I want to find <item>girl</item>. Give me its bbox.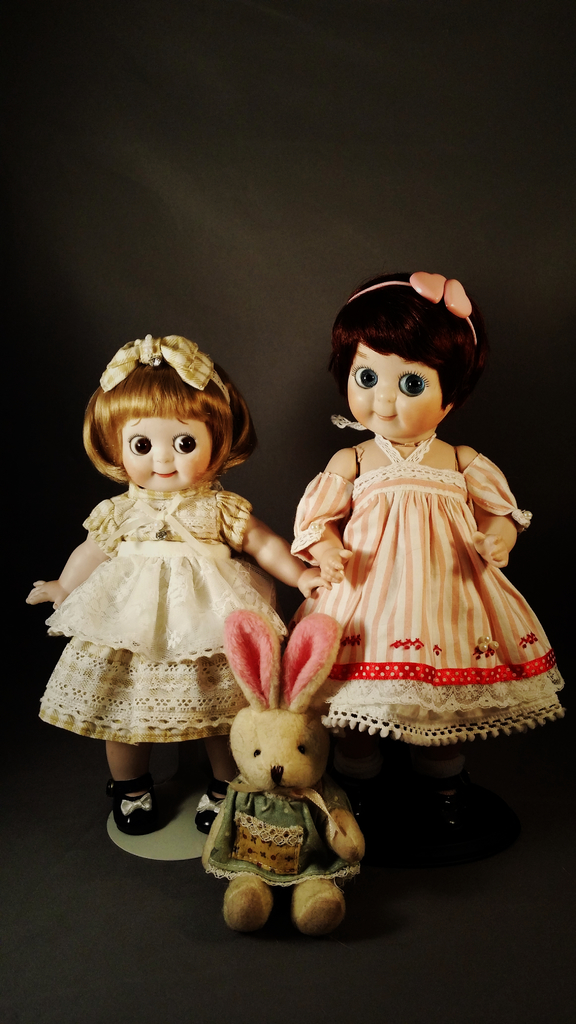
[291, 273, 529, 846].
